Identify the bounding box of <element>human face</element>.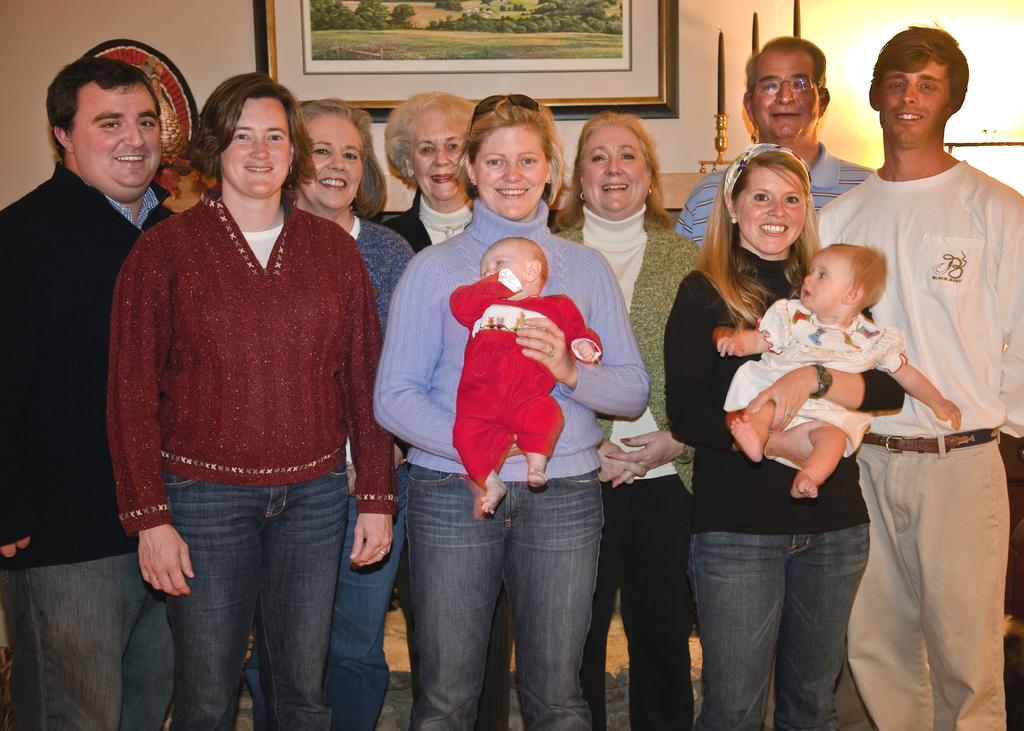
bbox=[220, 100, 291, 198].
